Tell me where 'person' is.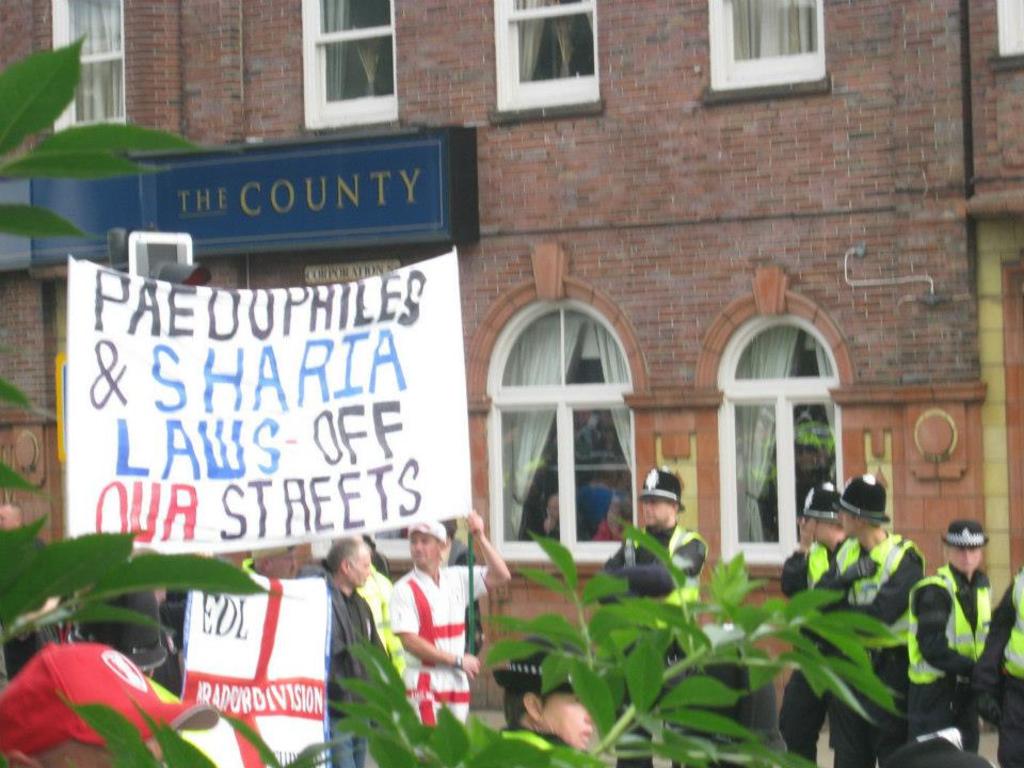
'person' is at BBox(780, 465, 864, 767).
